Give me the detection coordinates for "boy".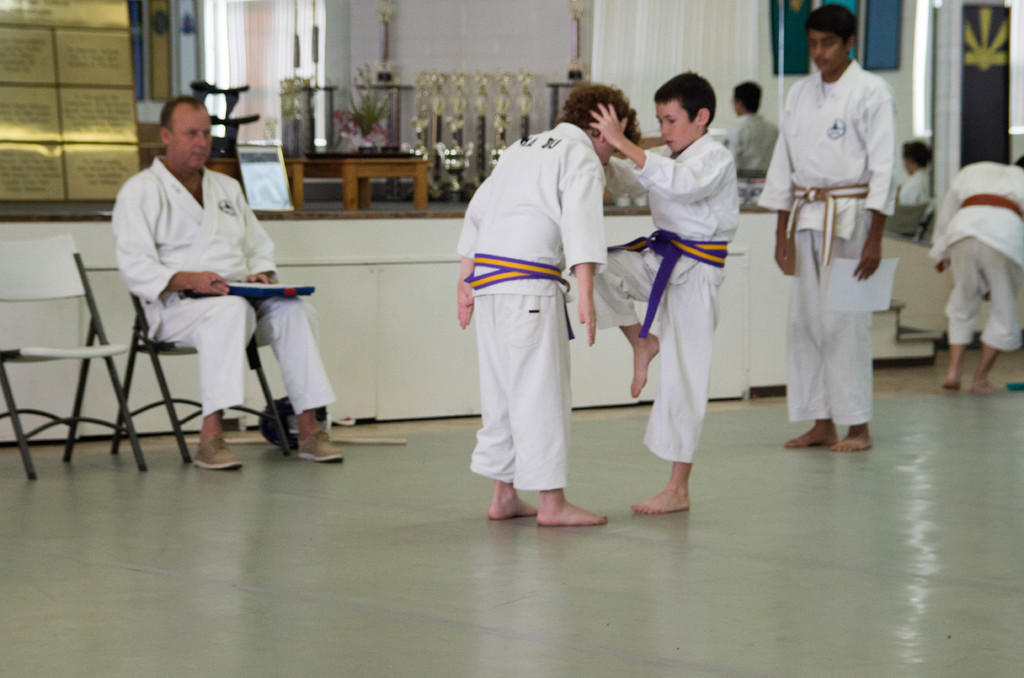
{"left": 760, "top": 4, "right": 898, "bottom": 450}.
